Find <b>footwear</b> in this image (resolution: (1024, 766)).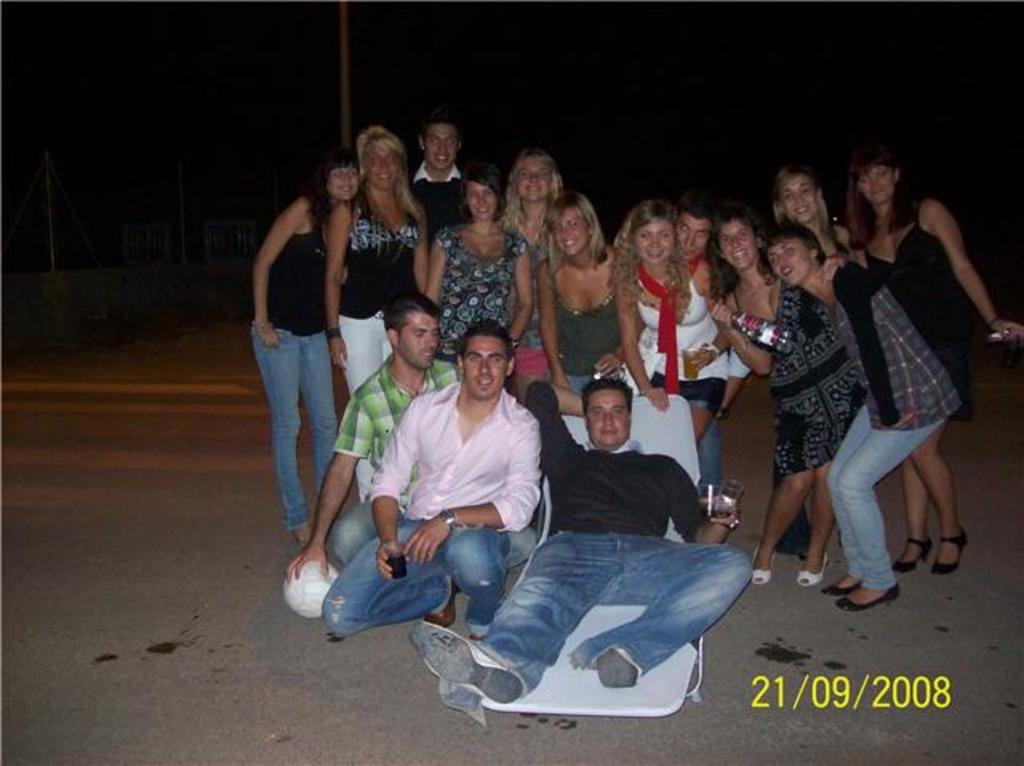
bbox=[928, 529, 971, 574].
